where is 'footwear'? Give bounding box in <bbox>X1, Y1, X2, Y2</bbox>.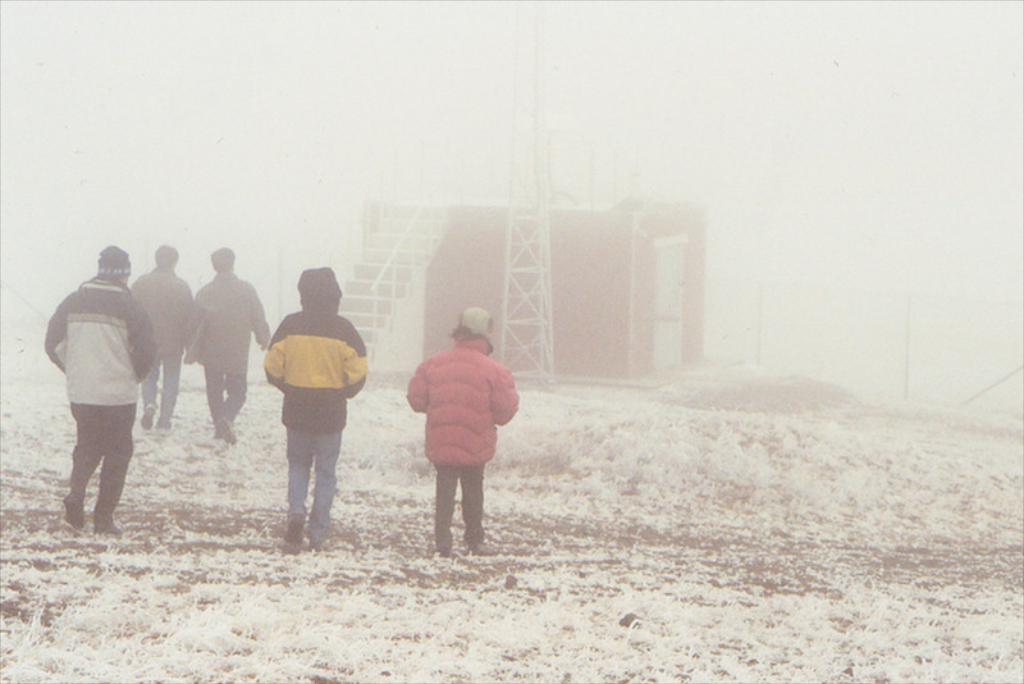
<bbox>155, 415, 172, 429</bbox>.
